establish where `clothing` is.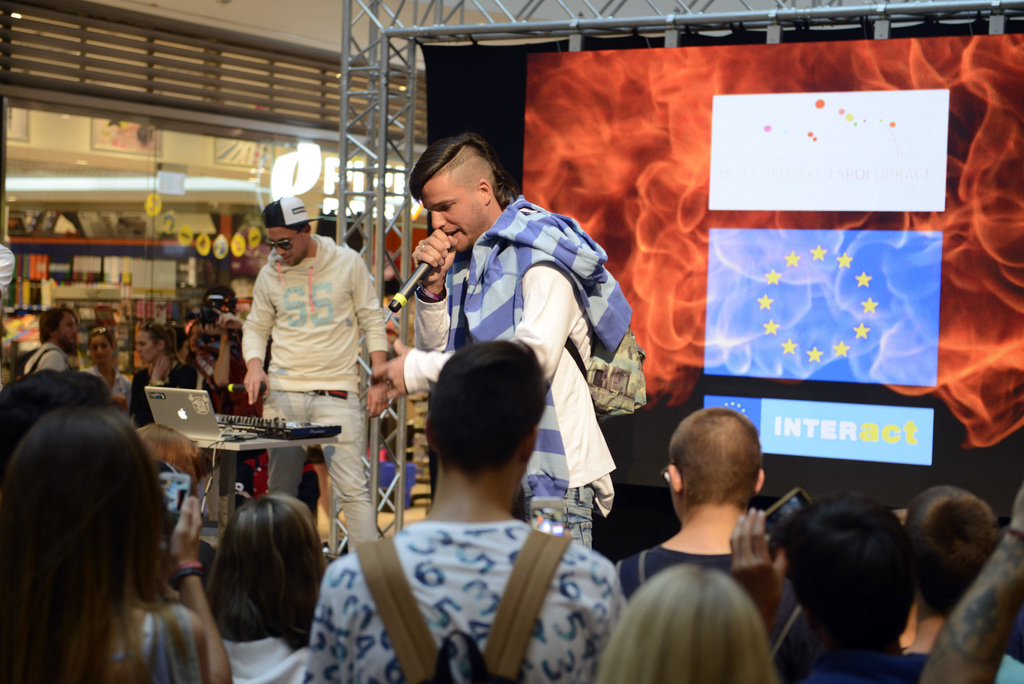
Established at (x1=19, y1=339, x2=70, y2=375).
